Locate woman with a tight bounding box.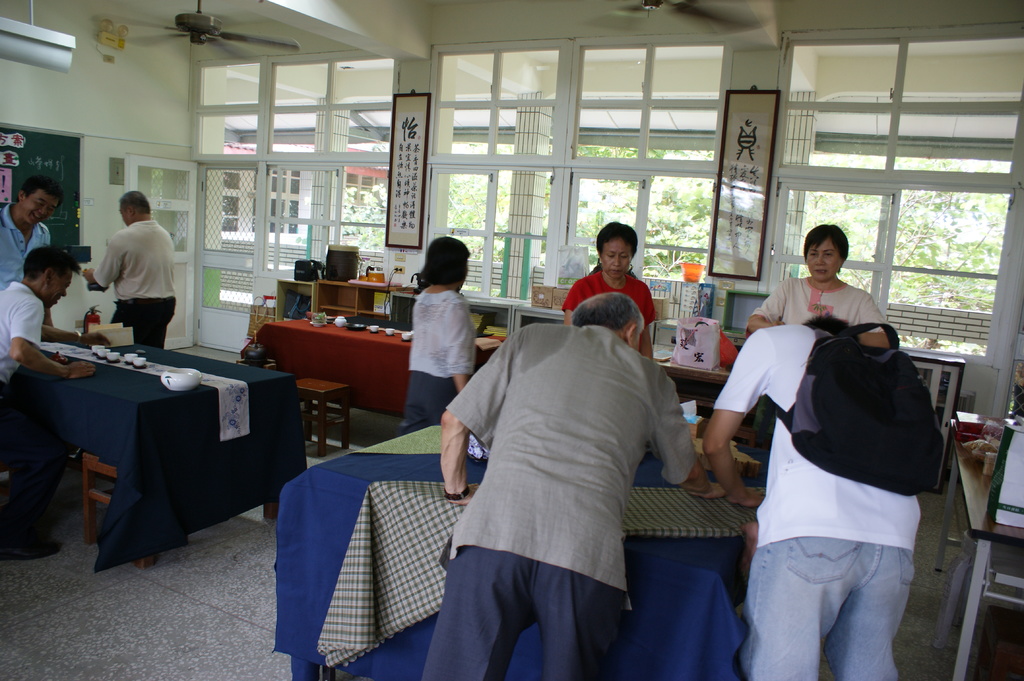
<box>764,223,915,373</box>.
